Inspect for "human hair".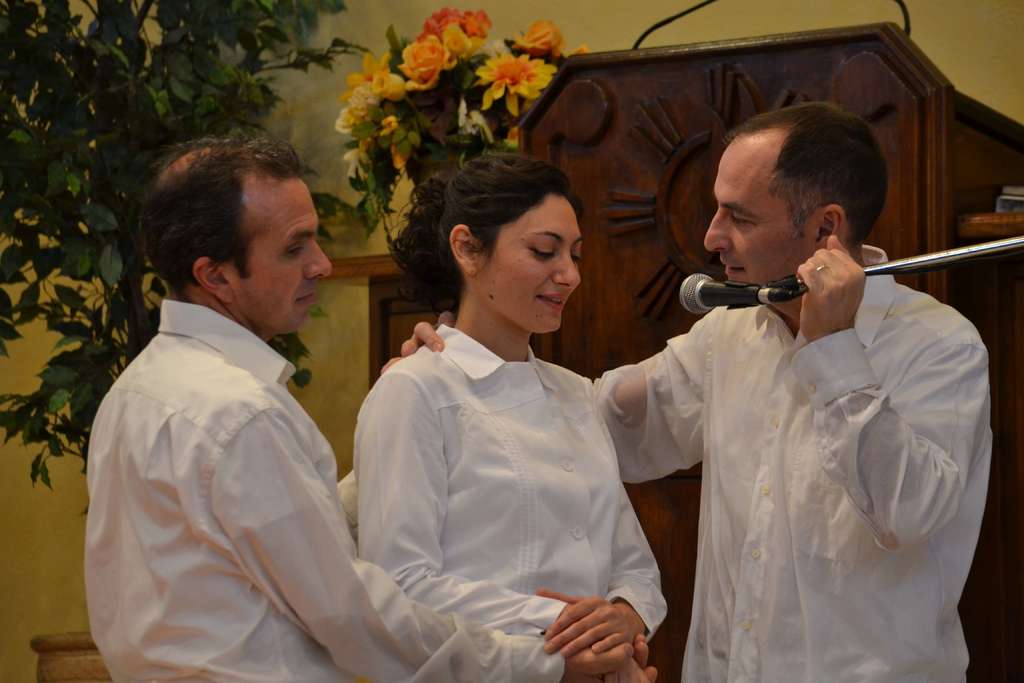
Inspection: <bbox>697, 117, 897, 238</bbox>.
